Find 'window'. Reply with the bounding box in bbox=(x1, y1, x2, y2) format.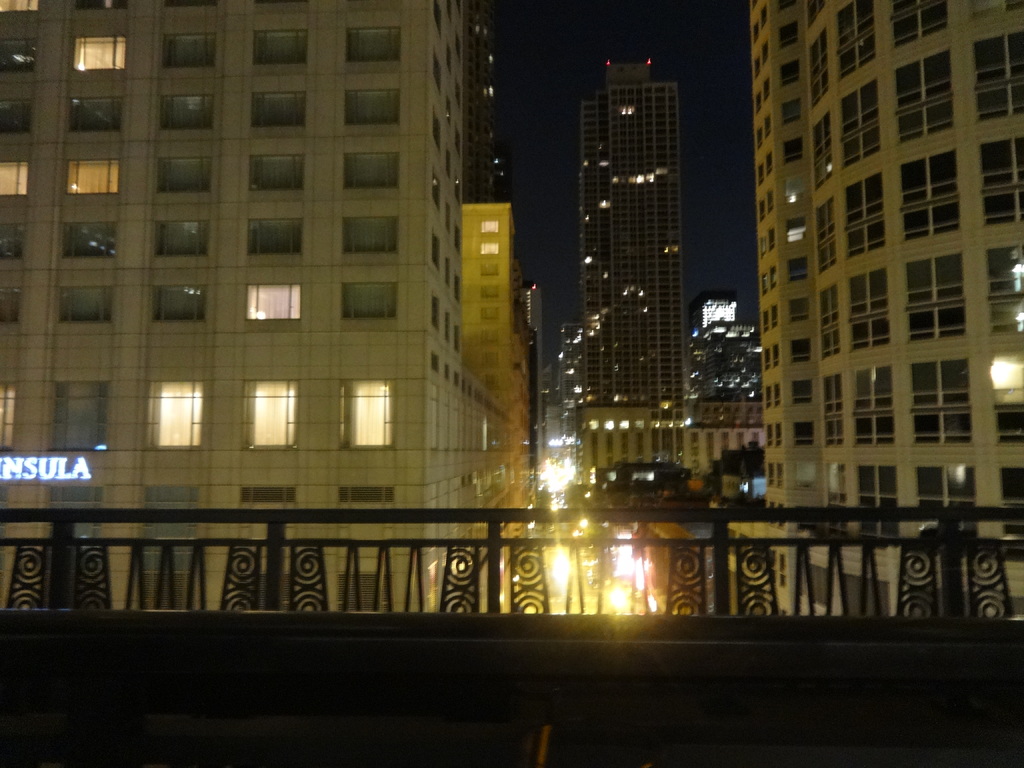
bbox=(444, 151, 451, 175).
